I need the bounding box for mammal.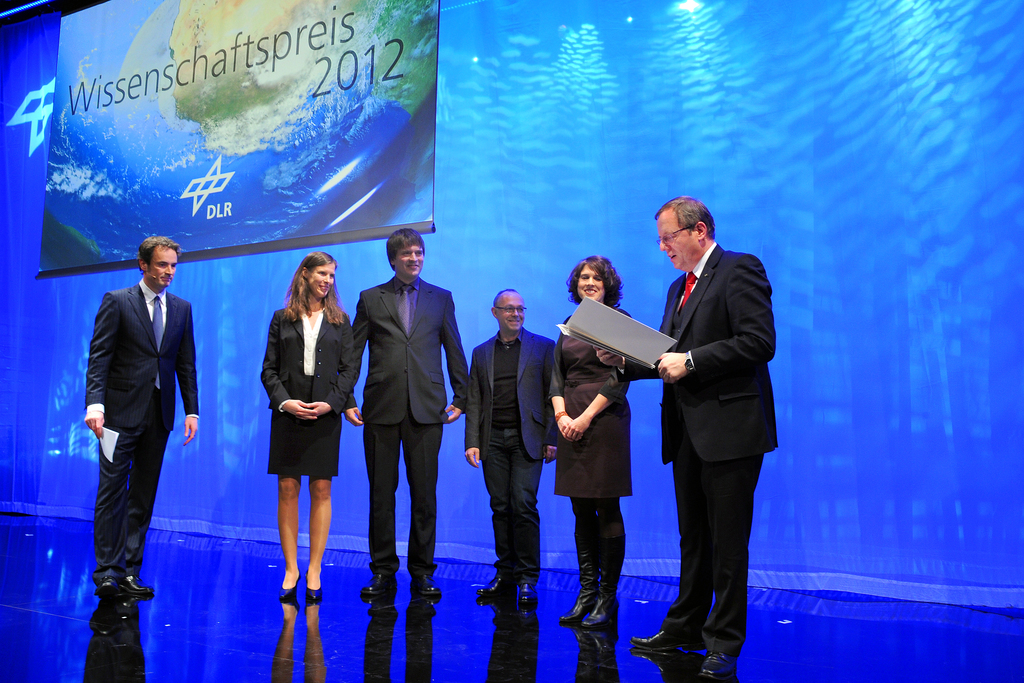
Here it is: select_region(339, 224, 476, 599).
